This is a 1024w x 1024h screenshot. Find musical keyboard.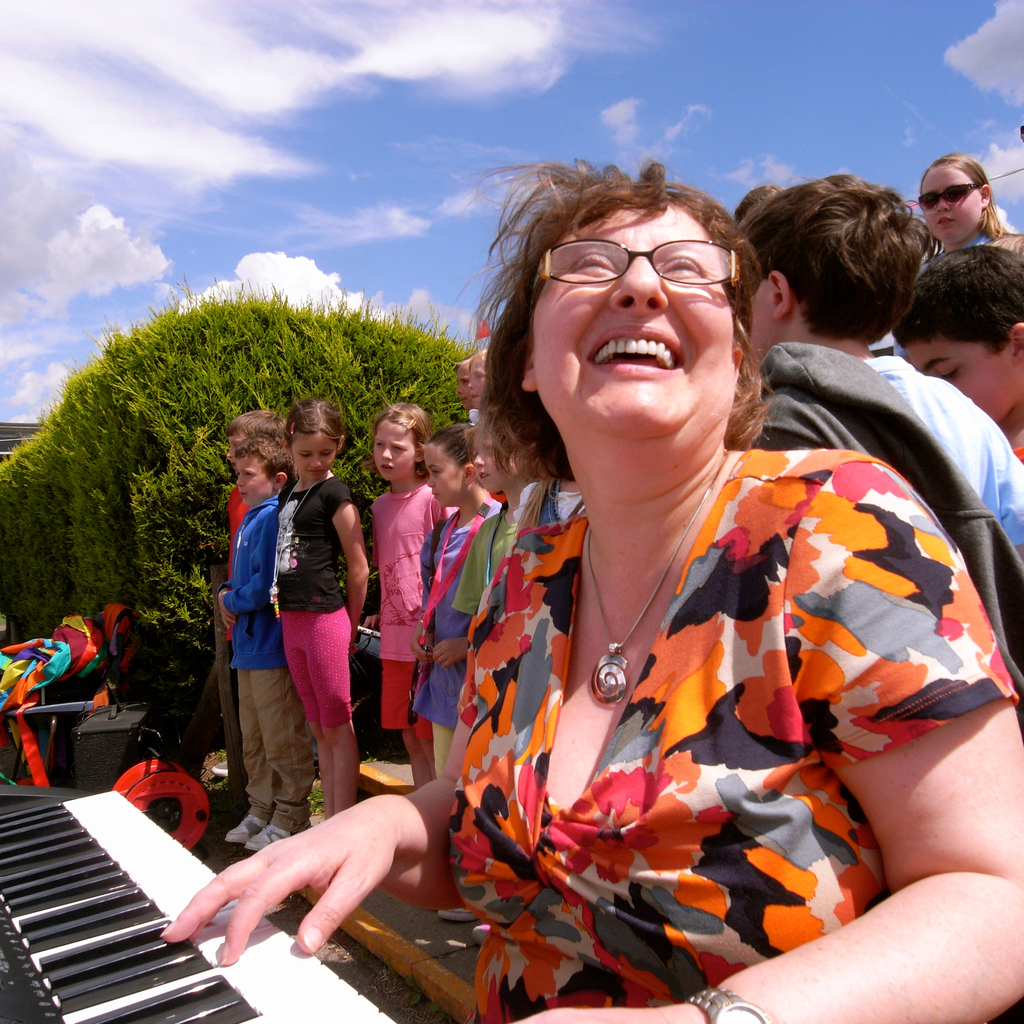
Bounding box: box=[0, 767, 242, 1023].
